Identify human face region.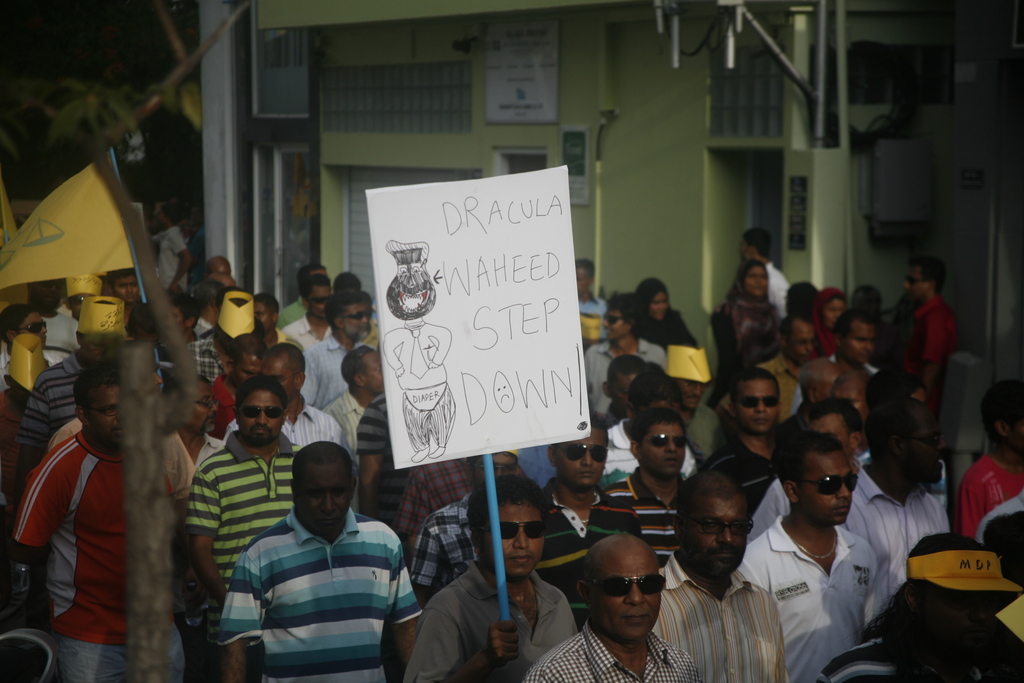
Region: (x1=257, y1=357, x2=292, y2=394).
